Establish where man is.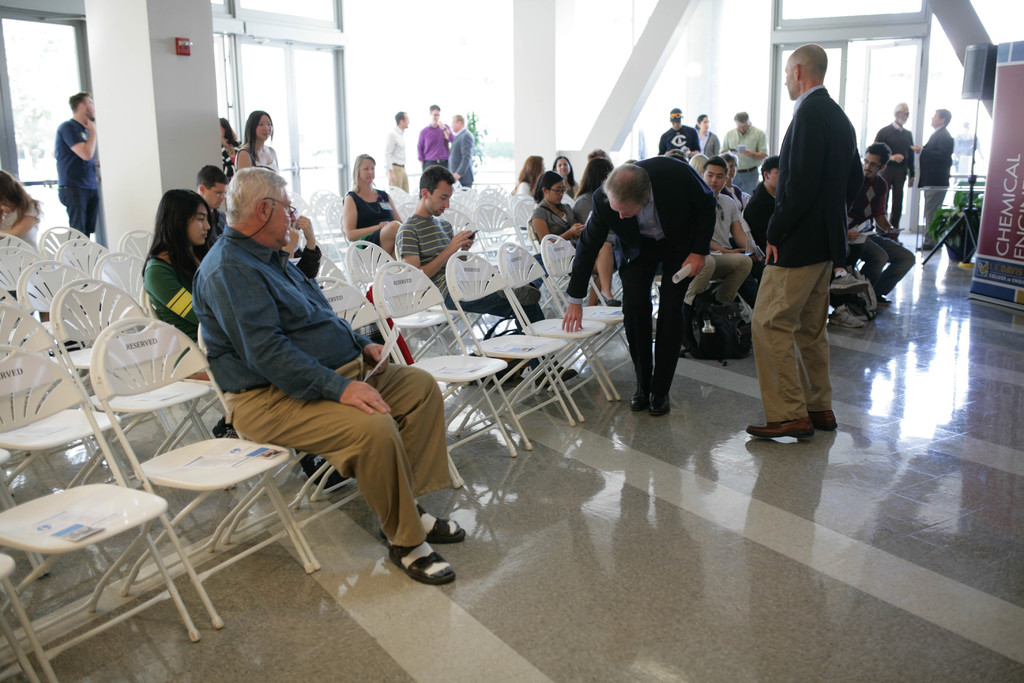
Established at {"x1": 445, "y1": 114, "x2": 476, "y2": 186}.
